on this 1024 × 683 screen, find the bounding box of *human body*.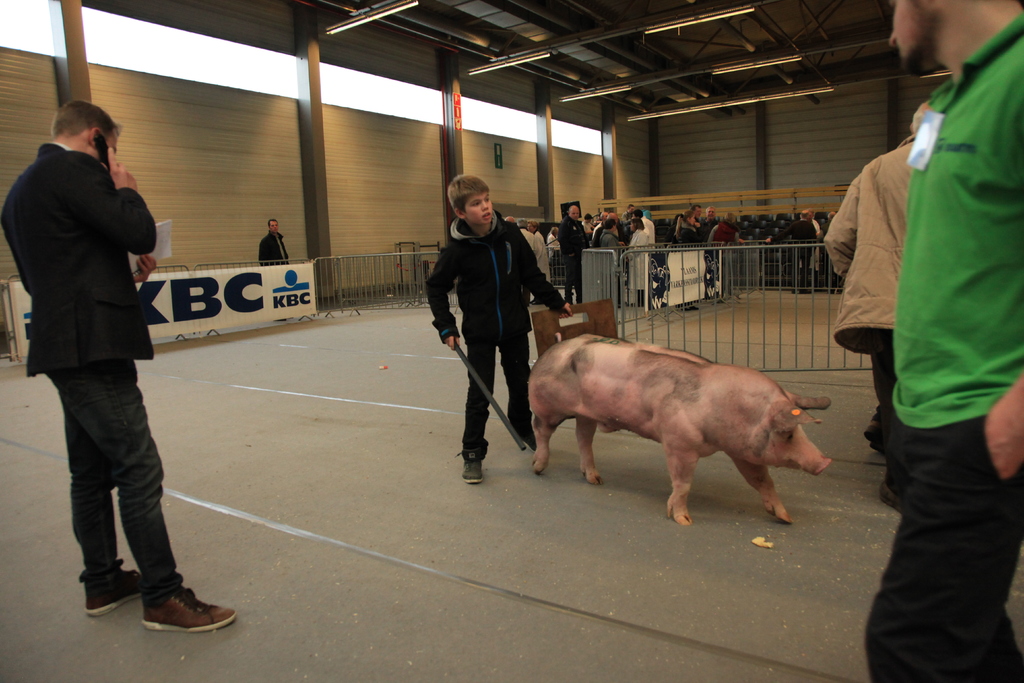
Bounding box: 675,213,697,242.
